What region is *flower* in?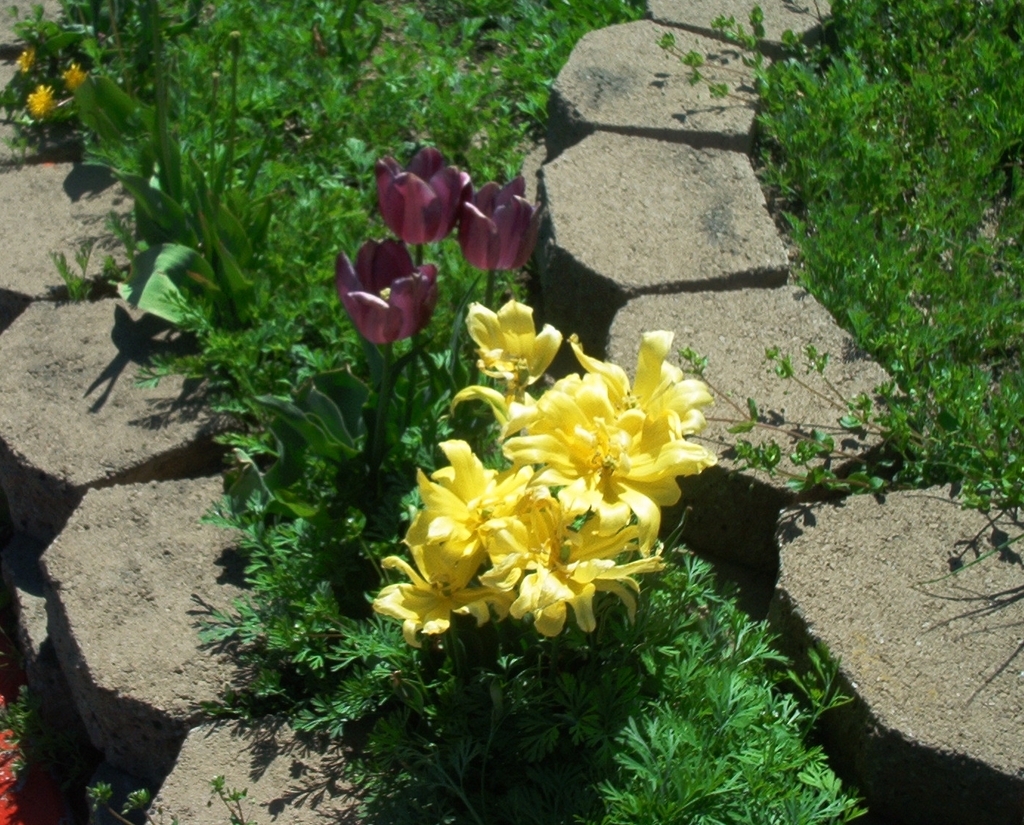
BBox(460, 178, 546, 278).
